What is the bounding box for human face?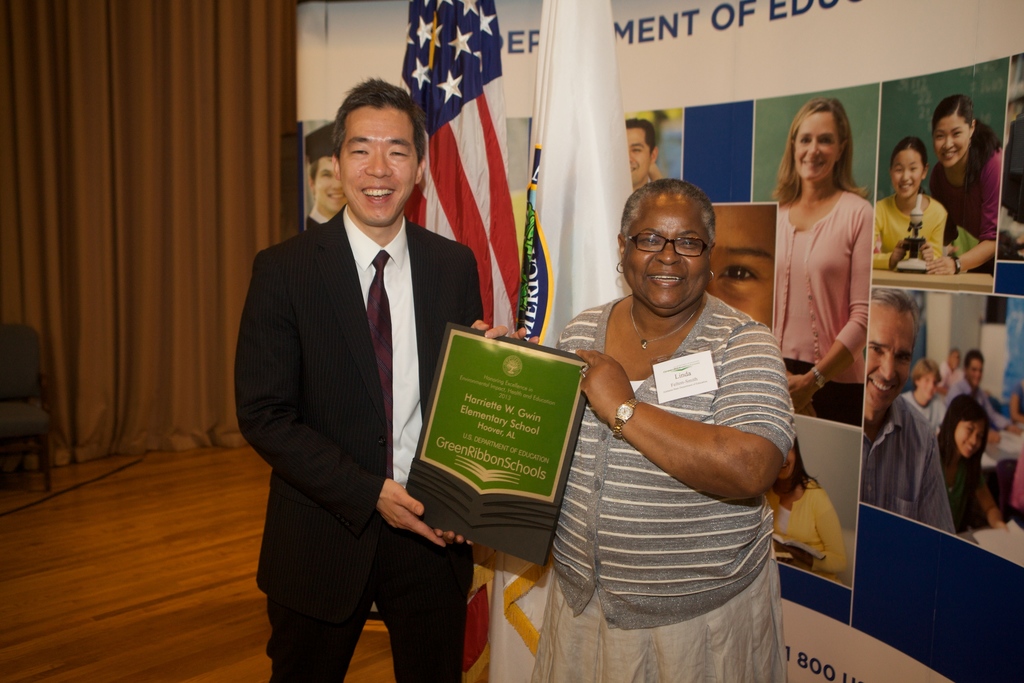
l=860, t=308, r=913, b=413.
